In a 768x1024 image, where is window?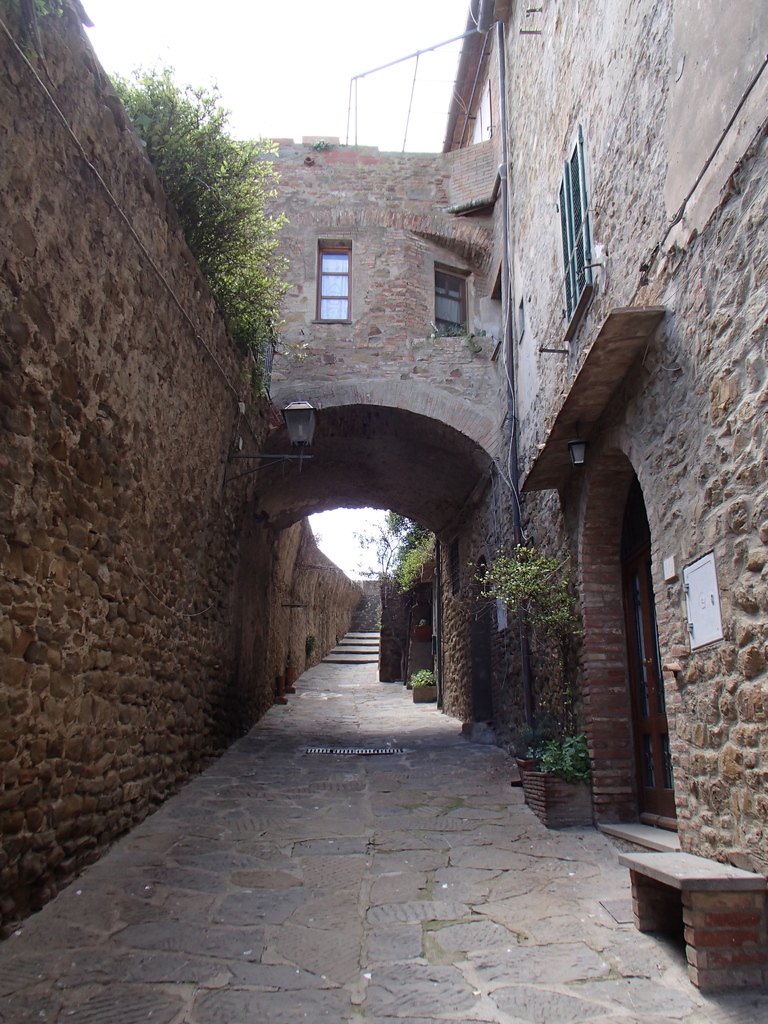
BBox(312, 236, 351, 312).
